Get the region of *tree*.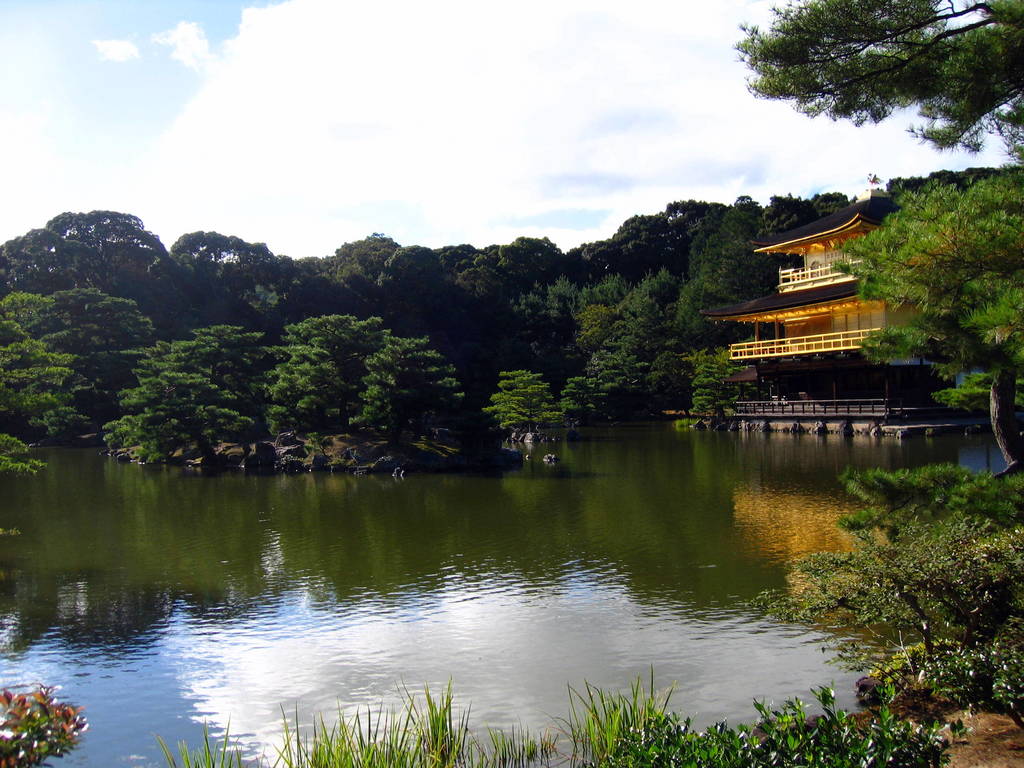
[left=0, top=288, right=92, bottom=440].
